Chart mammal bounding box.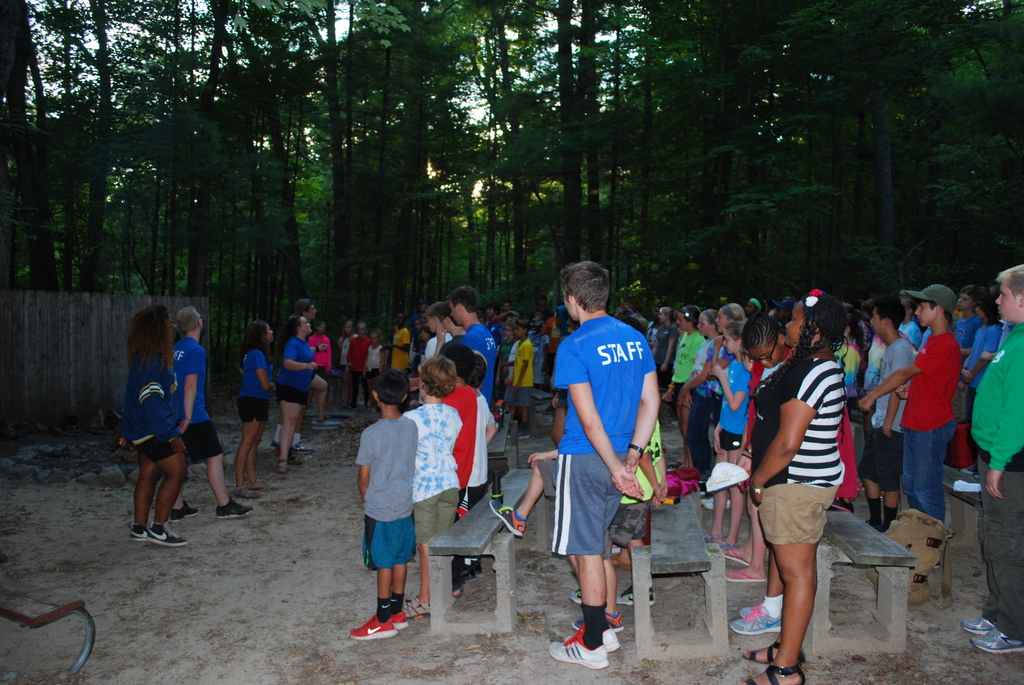
Charted: <box>306,315,333,375</box>.
